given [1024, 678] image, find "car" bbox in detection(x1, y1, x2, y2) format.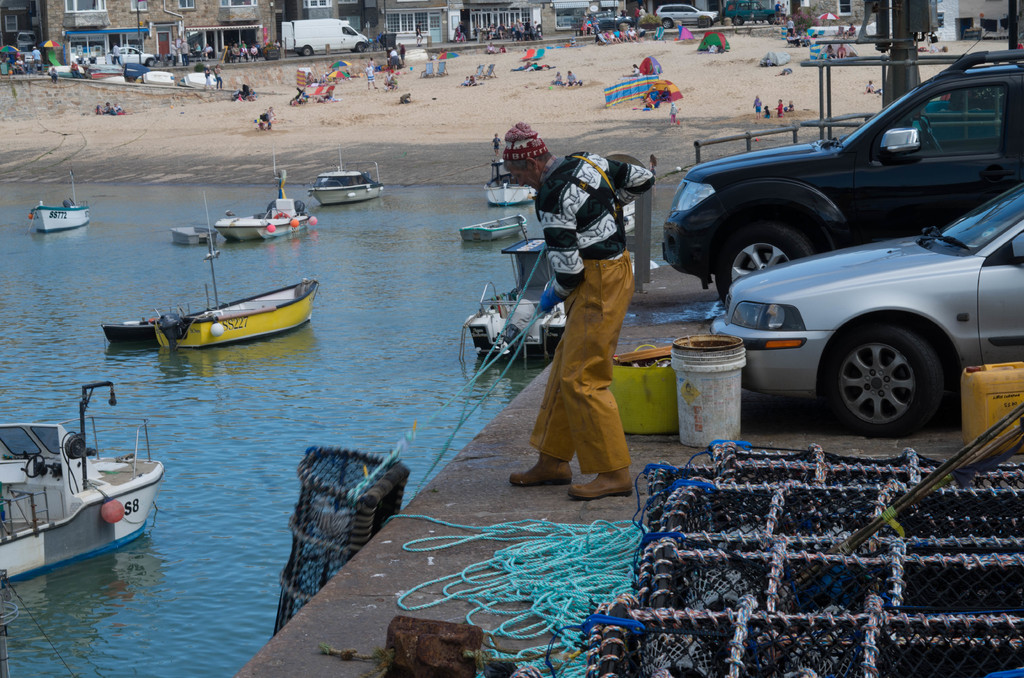
detection(717, 0, 772, 21).
